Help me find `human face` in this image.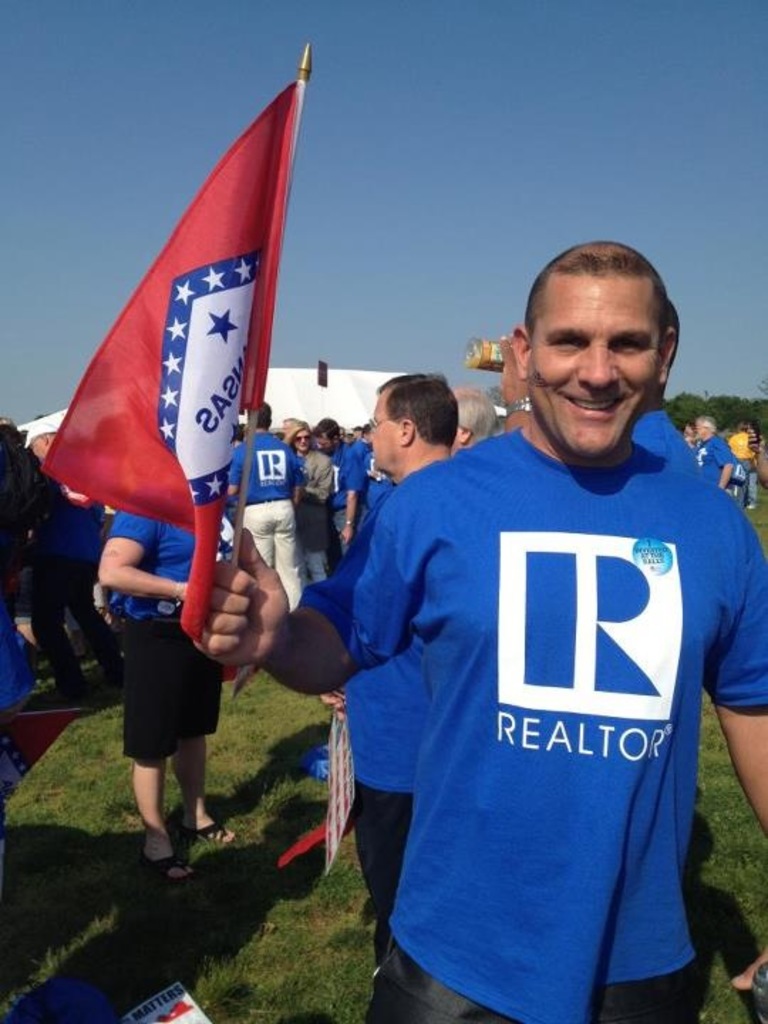
Found it: locate(33, 435, 46, 461).
